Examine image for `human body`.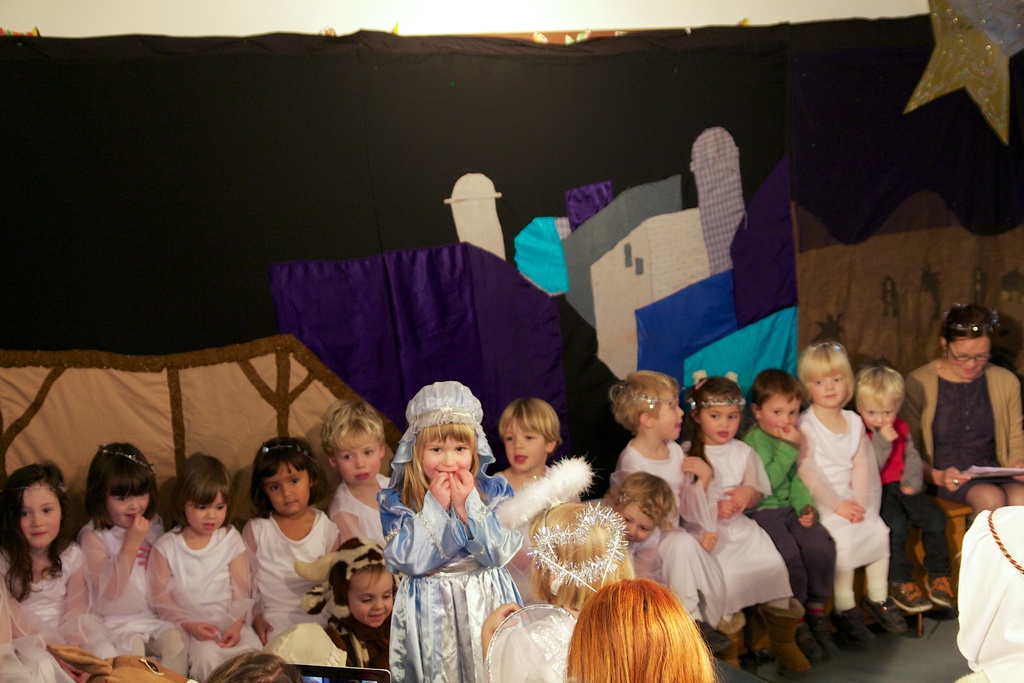
Examination result: [789, 333, 897, 639].
